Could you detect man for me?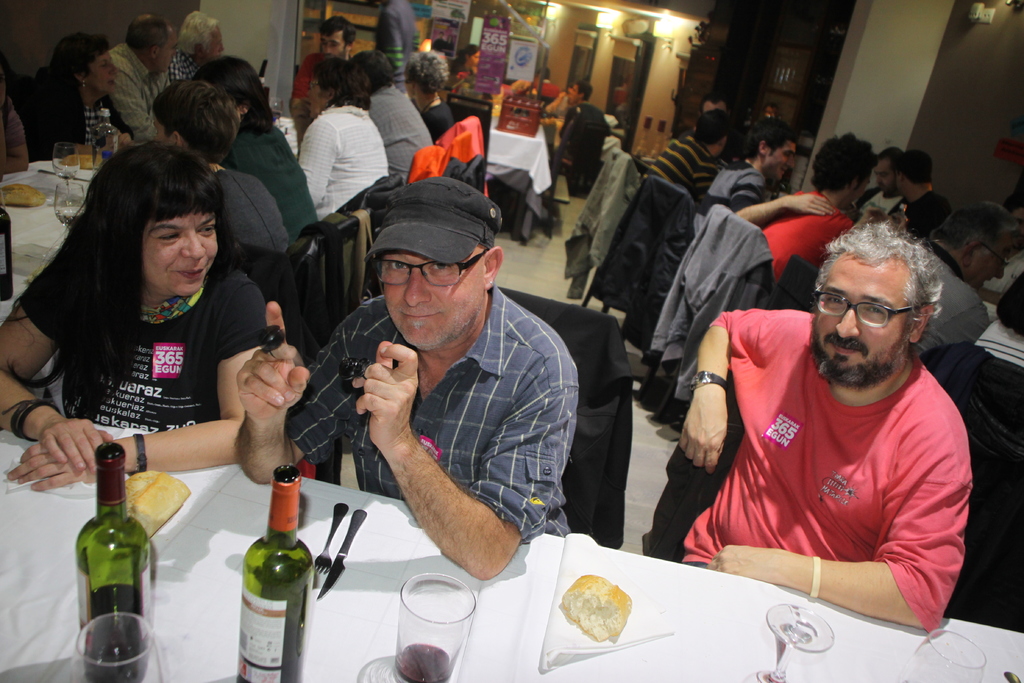
Detection result: region(168, 7, 224, 82).
